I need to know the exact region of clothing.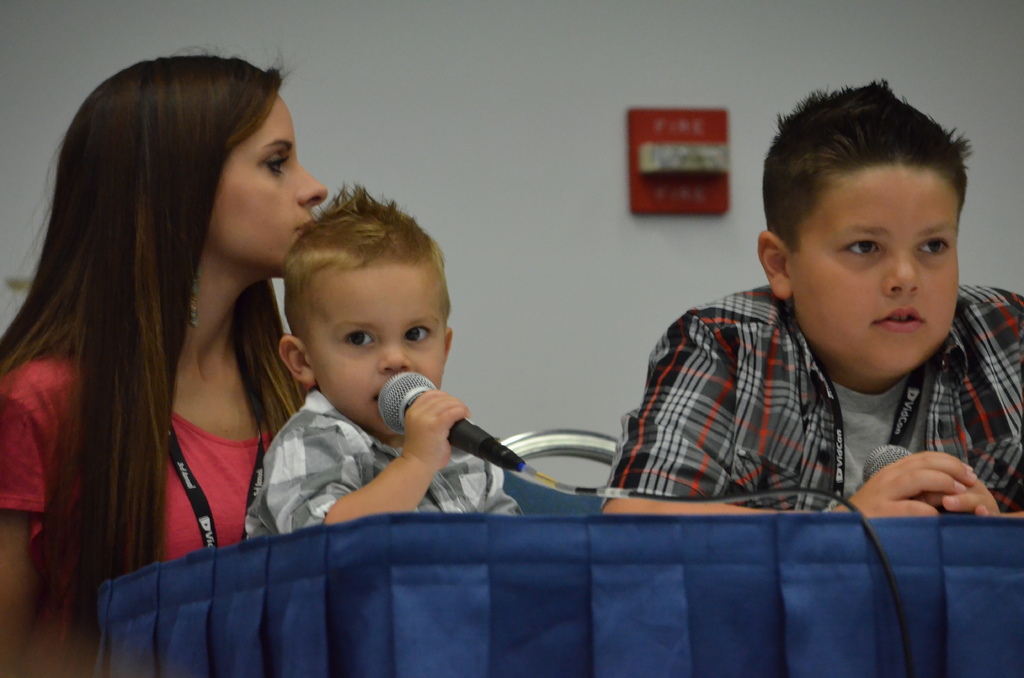
Region: 235/388/522/531.
